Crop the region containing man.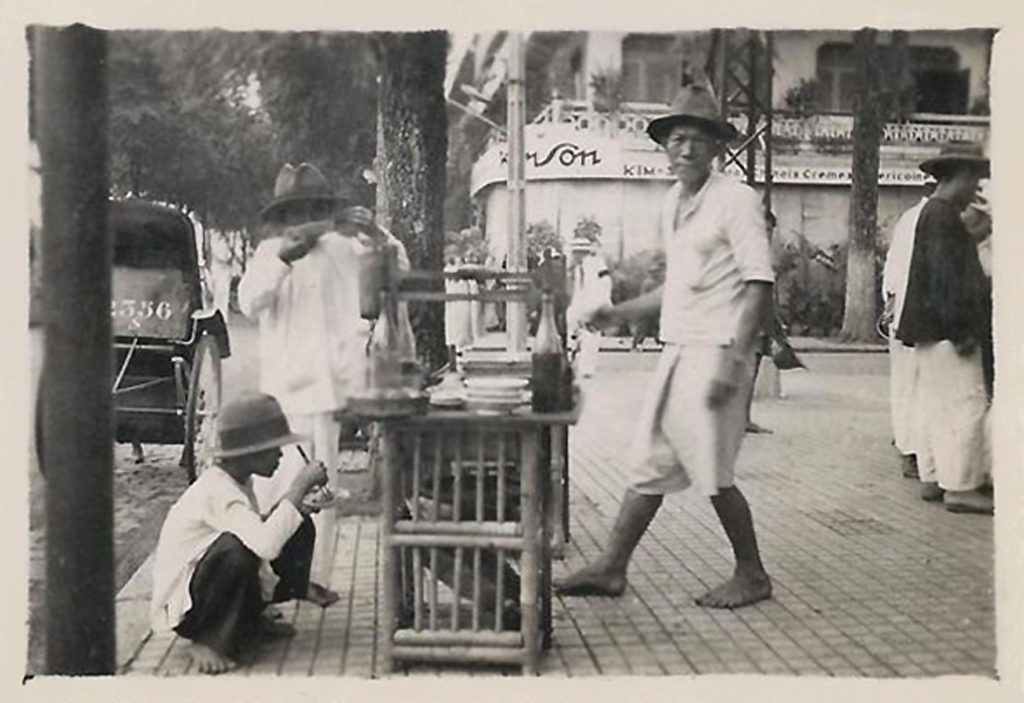
Crop region: [445,245,475,355].
